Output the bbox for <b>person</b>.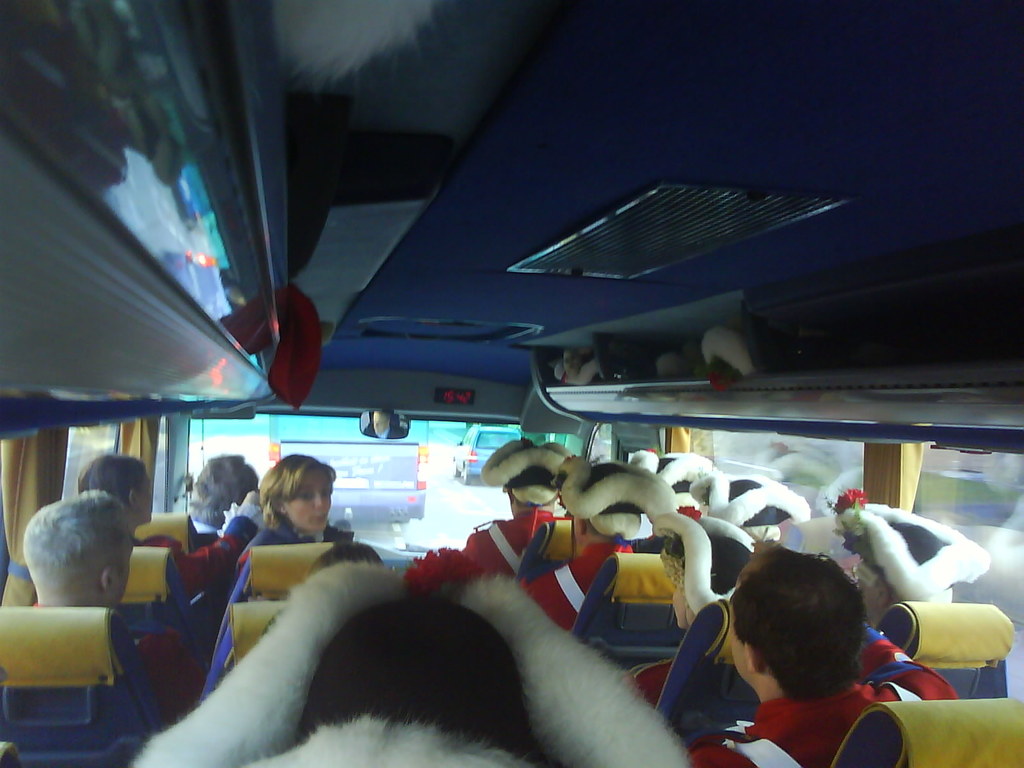
(624, 438, 721, 495).
